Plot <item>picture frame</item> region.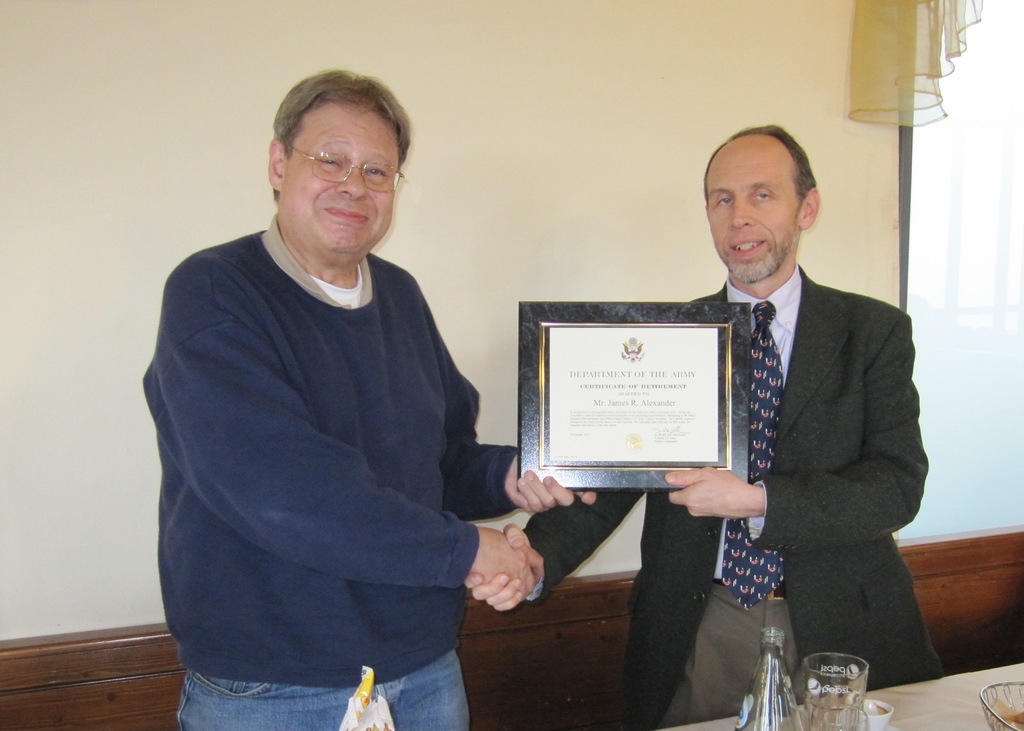
Plotted at 516:302:749:496.
